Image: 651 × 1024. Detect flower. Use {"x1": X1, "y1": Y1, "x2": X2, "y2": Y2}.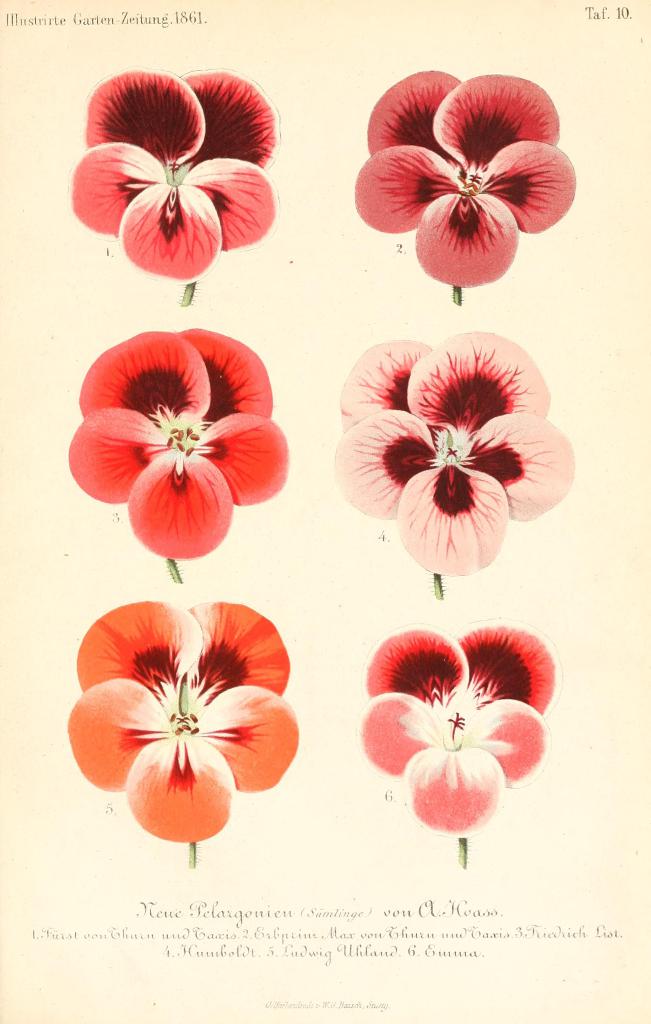
{"x1": 72, "y1": 594, "x2": 303, "y2": 871}.
